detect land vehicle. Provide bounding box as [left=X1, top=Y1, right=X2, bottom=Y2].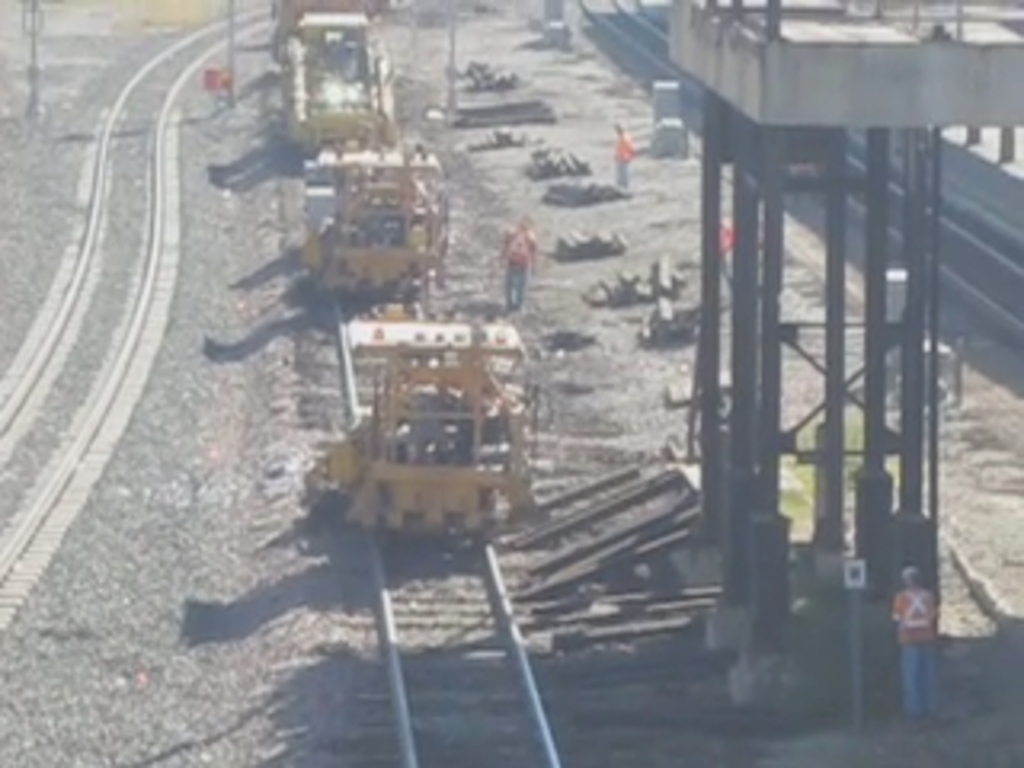
[left=269, top=0, right=403, bottom=150].
